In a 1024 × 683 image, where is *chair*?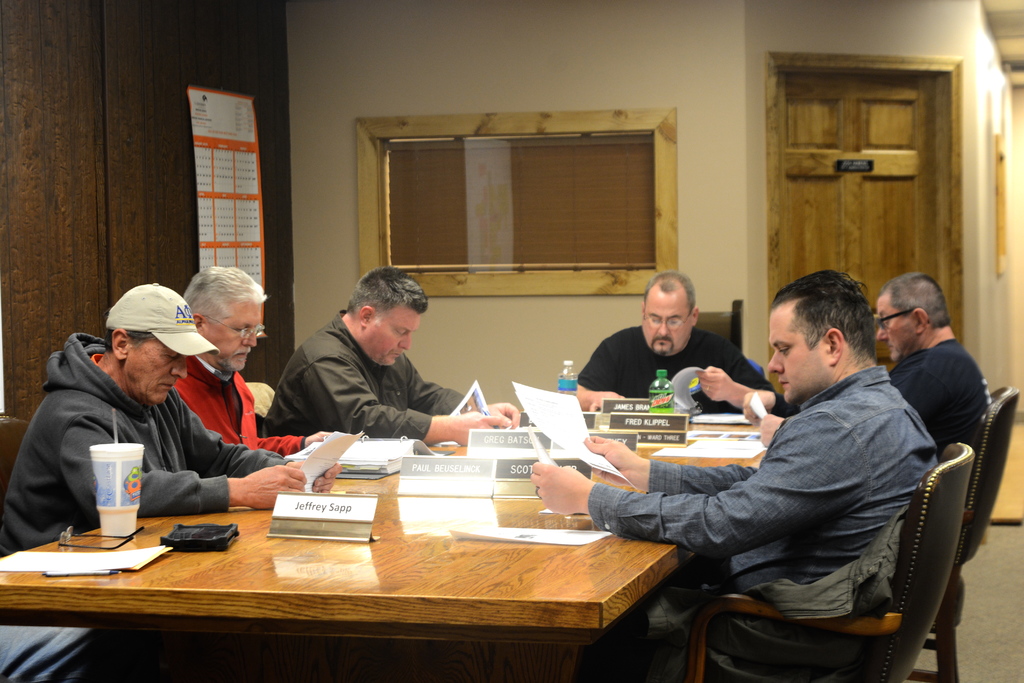
pyautogui.locateOnScreen(911, 384, 1018, 682).
